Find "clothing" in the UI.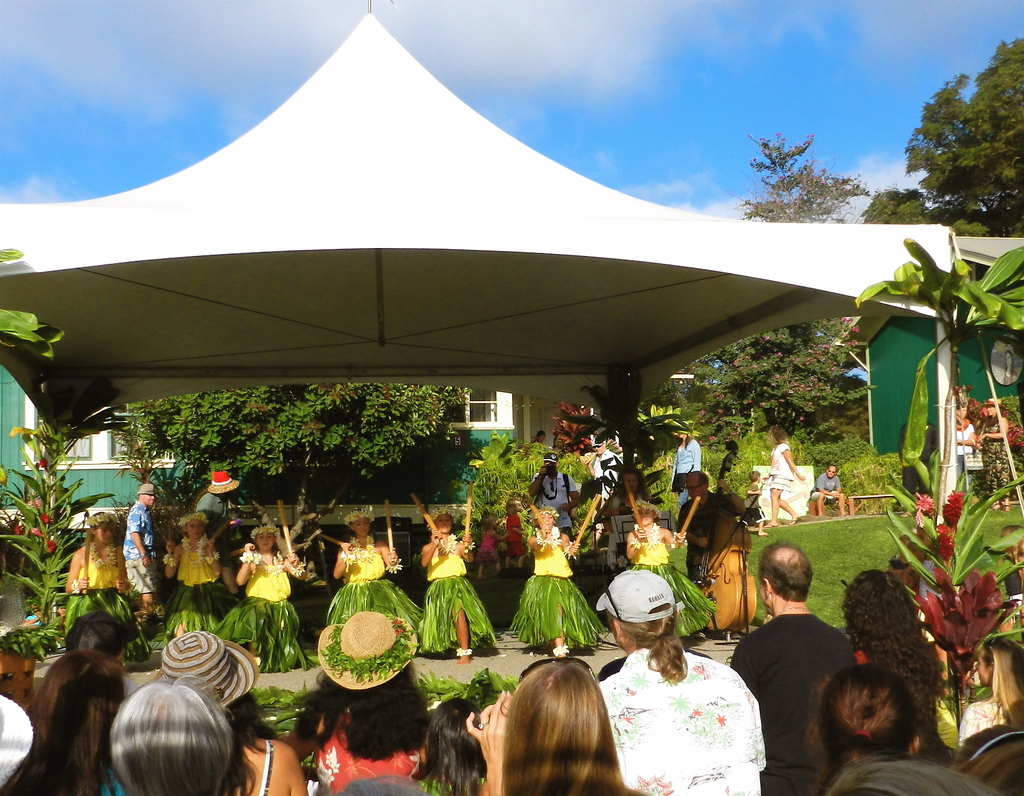
UI element at <region>125, 502, 170, 599</region>.
